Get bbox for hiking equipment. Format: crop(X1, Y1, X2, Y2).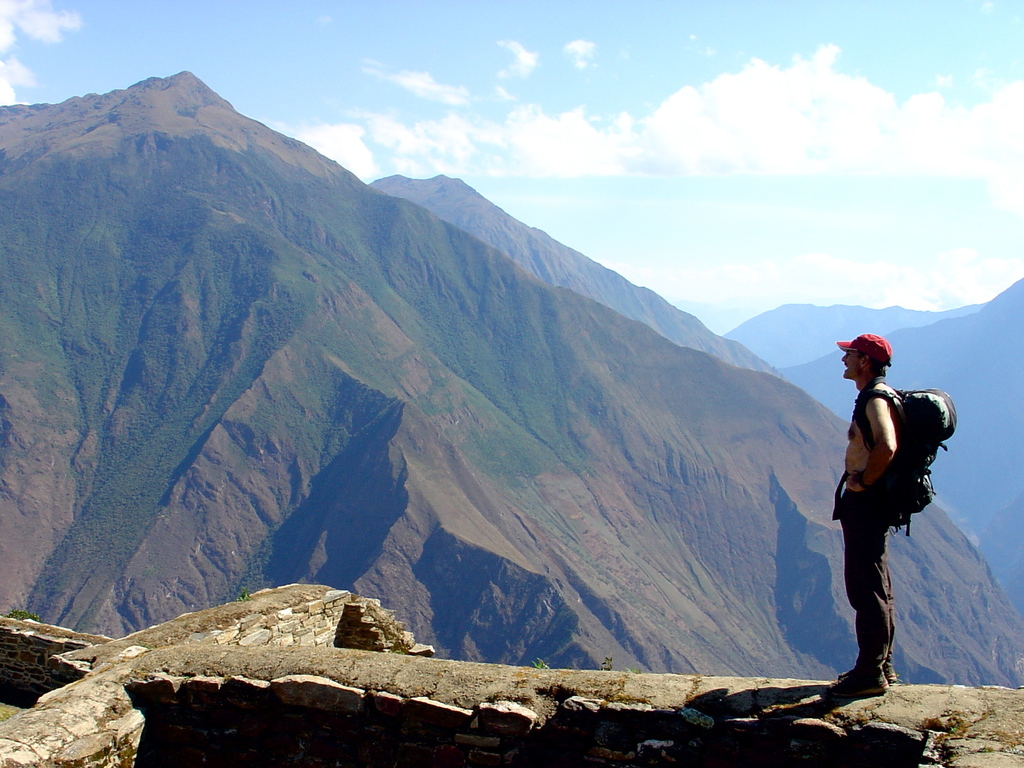
crop(834, 388, 957, 534).
